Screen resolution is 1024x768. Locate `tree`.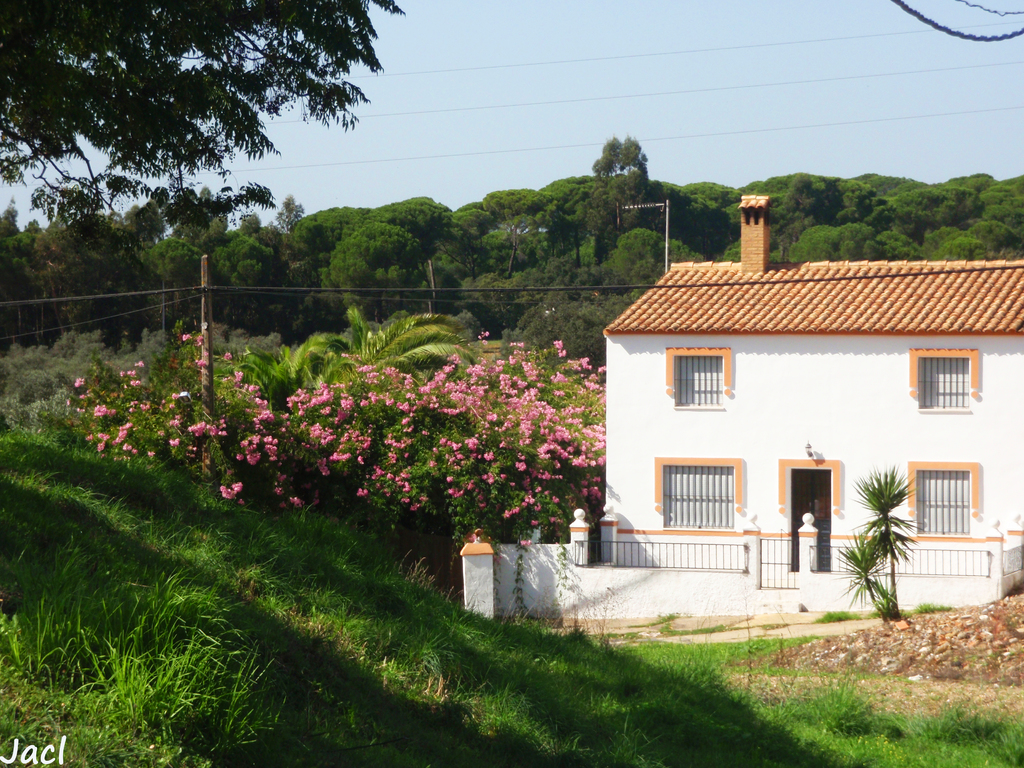
bbox=[863, 463, 933, 617].
